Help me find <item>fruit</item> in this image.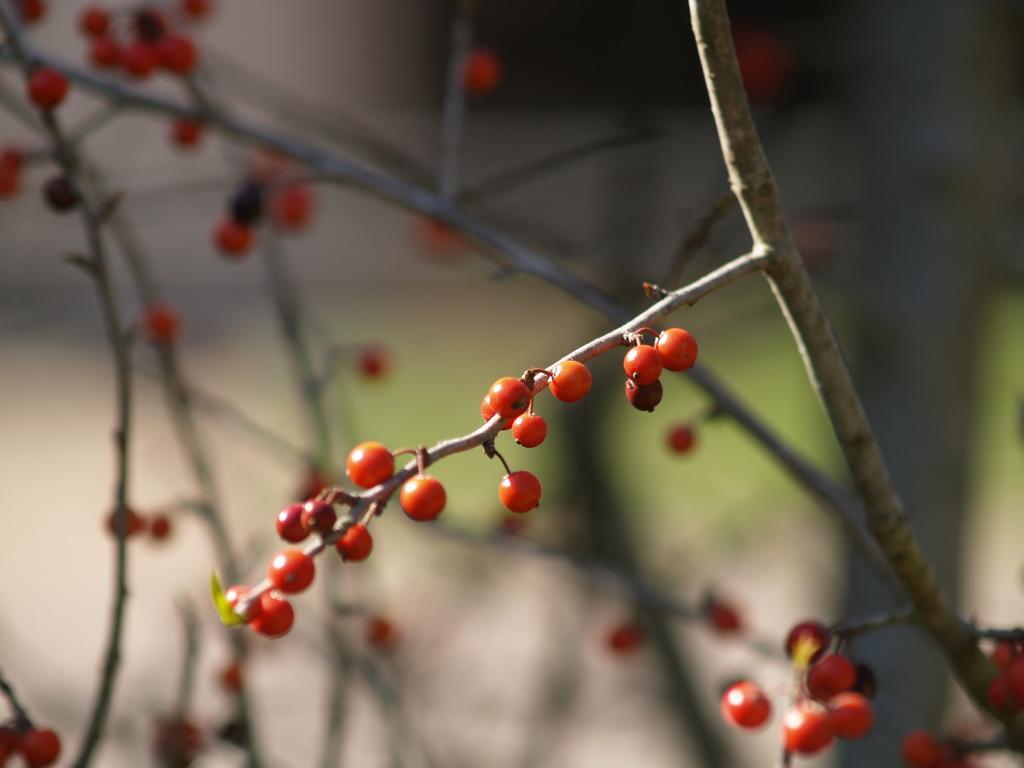
Found it: crop(19, 0, 47, 24).
